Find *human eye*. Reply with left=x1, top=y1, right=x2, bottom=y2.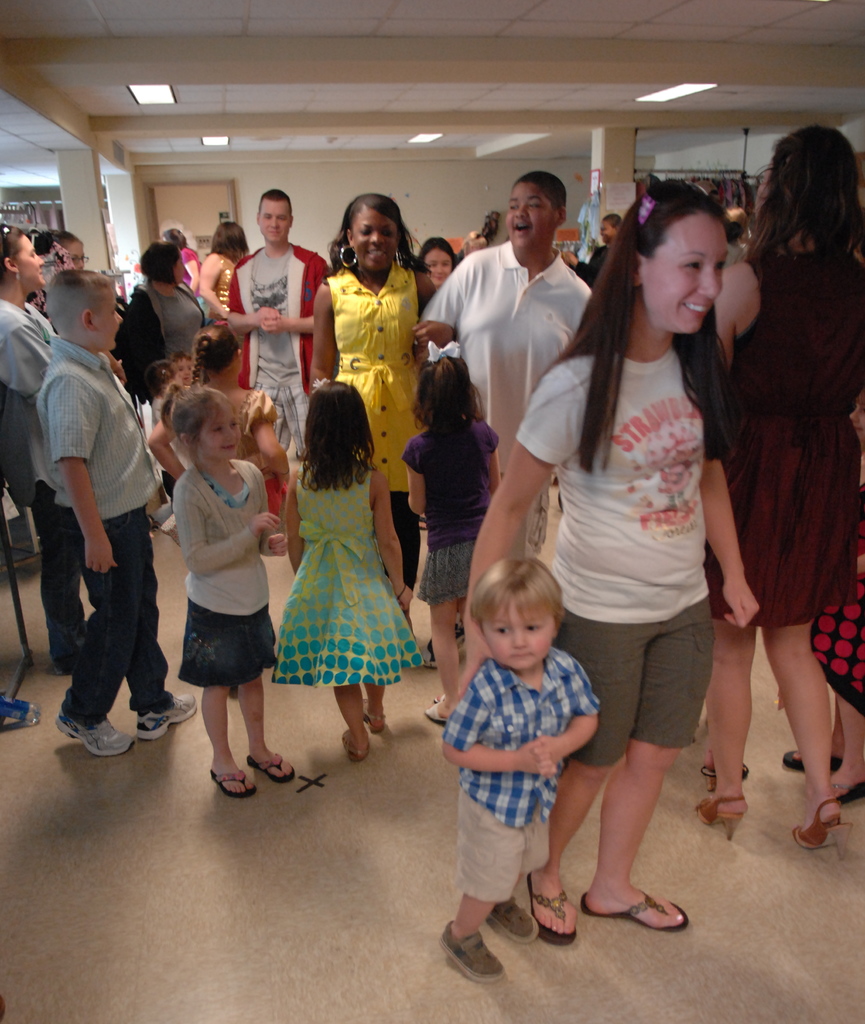
left=229, top=415, right=236, bottom=429.
